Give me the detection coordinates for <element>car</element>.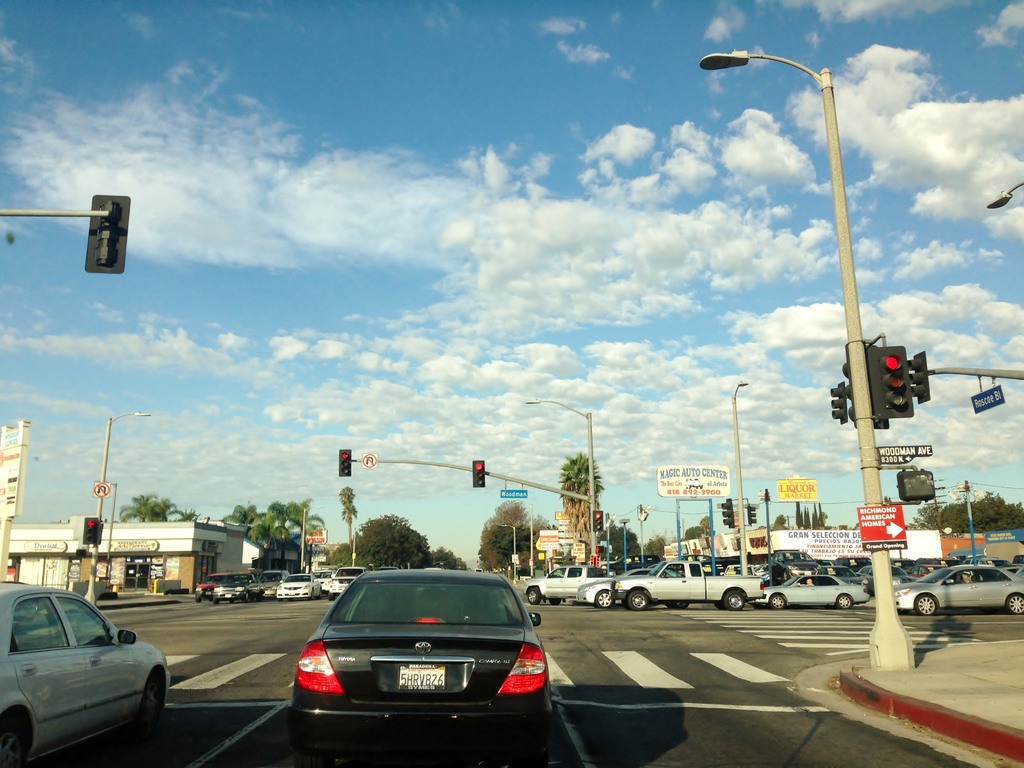
577,566,692,609.
